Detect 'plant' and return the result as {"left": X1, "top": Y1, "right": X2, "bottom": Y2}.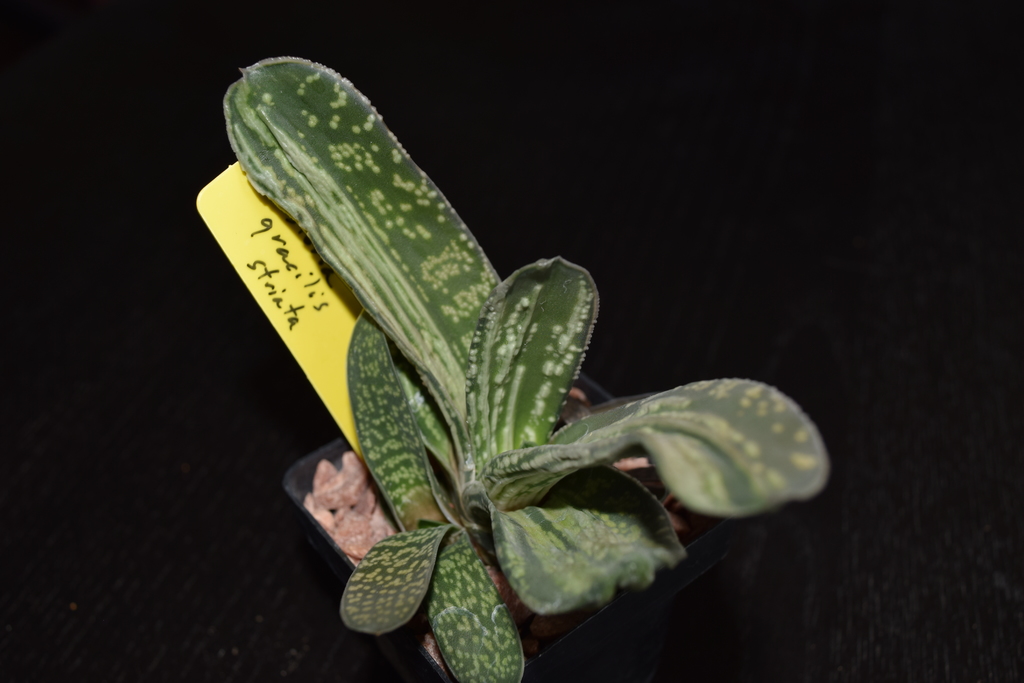
{"left": 220, "top": 49, "right": 842, "bottom": 682}.
